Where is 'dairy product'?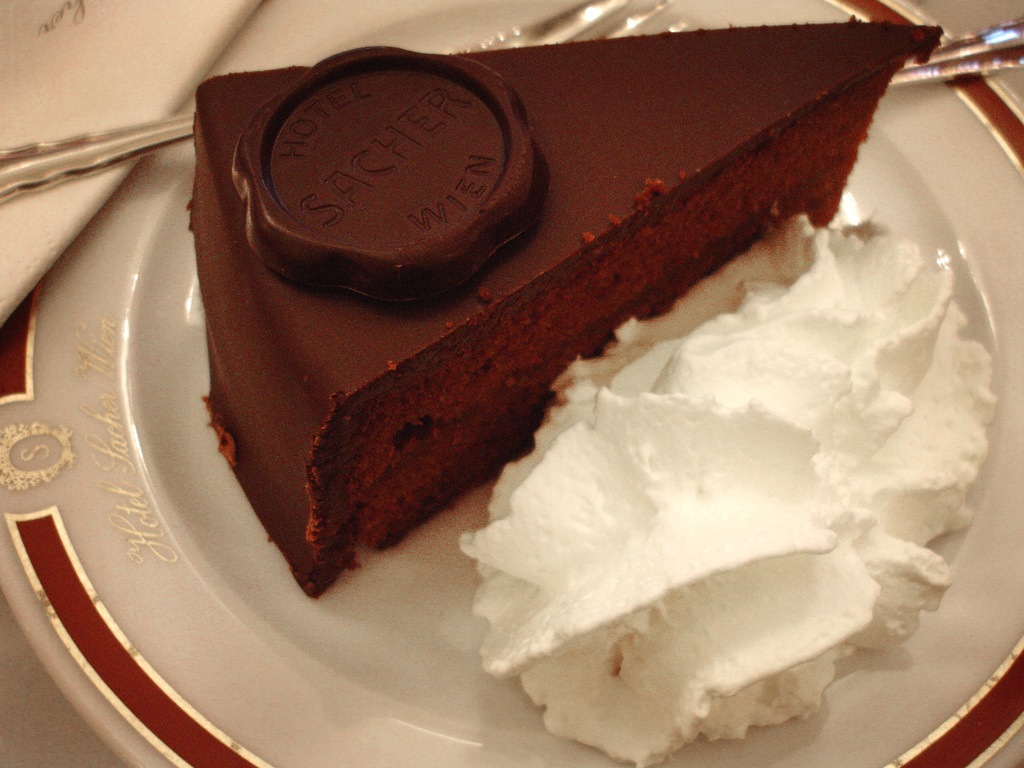
Rect(183, 15, 941, 595).
